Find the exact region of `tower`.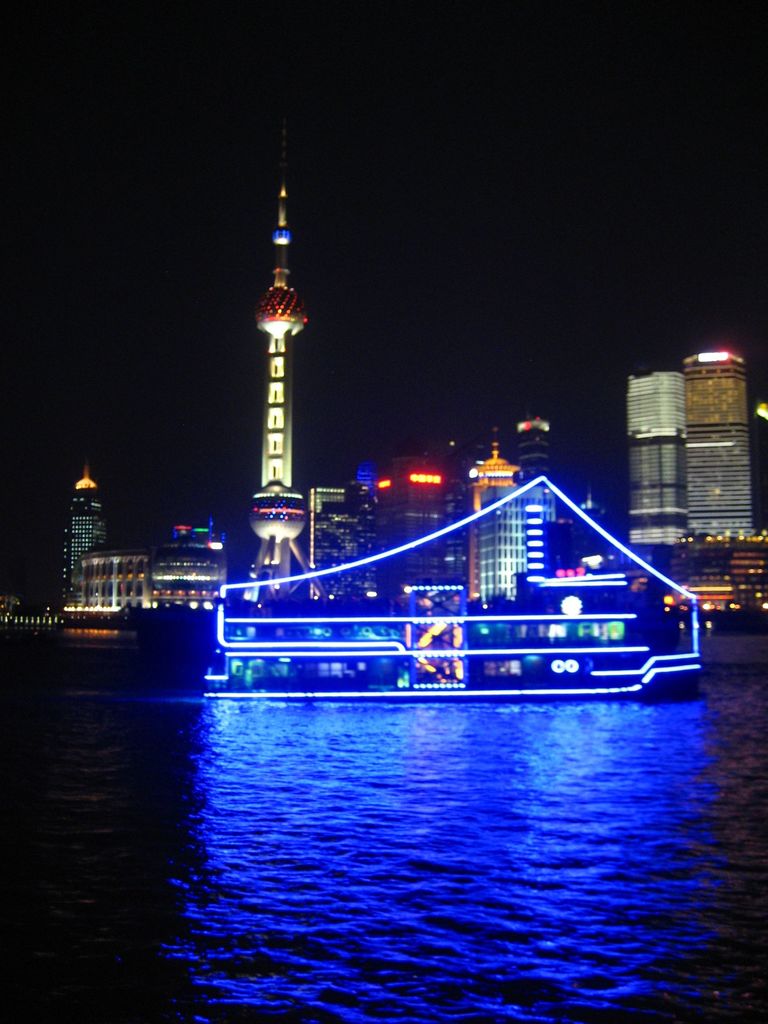
Exact region: <bbox>509, 407, 566, 483</bbox>.
